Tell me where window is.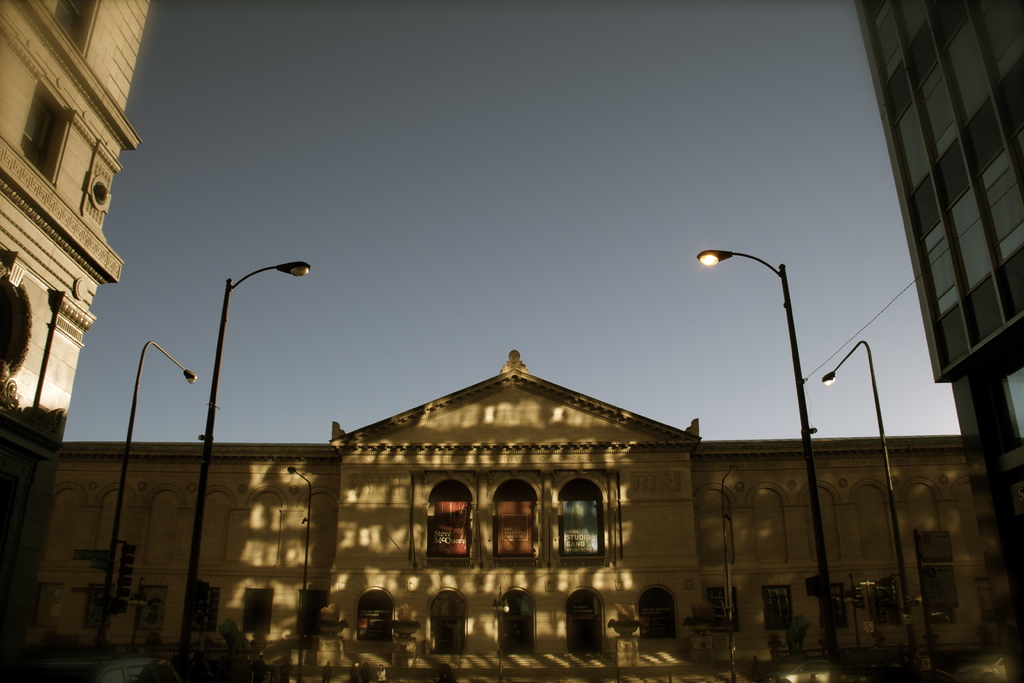
window is at select_region(420, 475, 465, 555).
